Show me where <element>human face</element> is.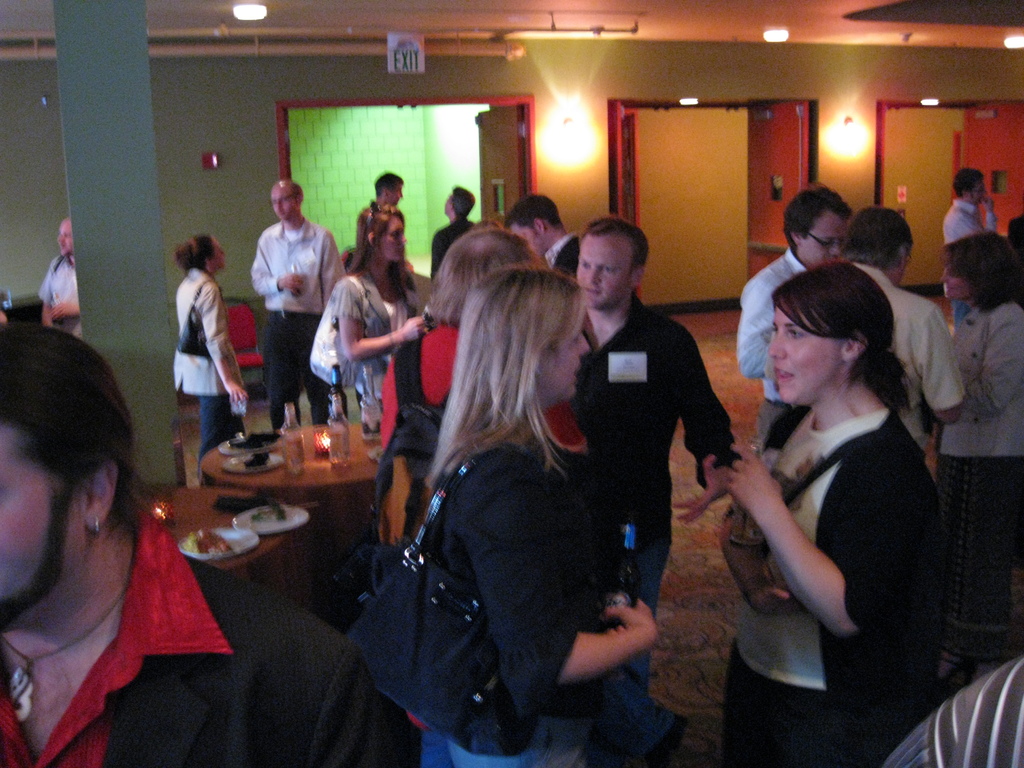
<element>human face</element> is at <bbox>577, 237, 637, 312</bbox>.
